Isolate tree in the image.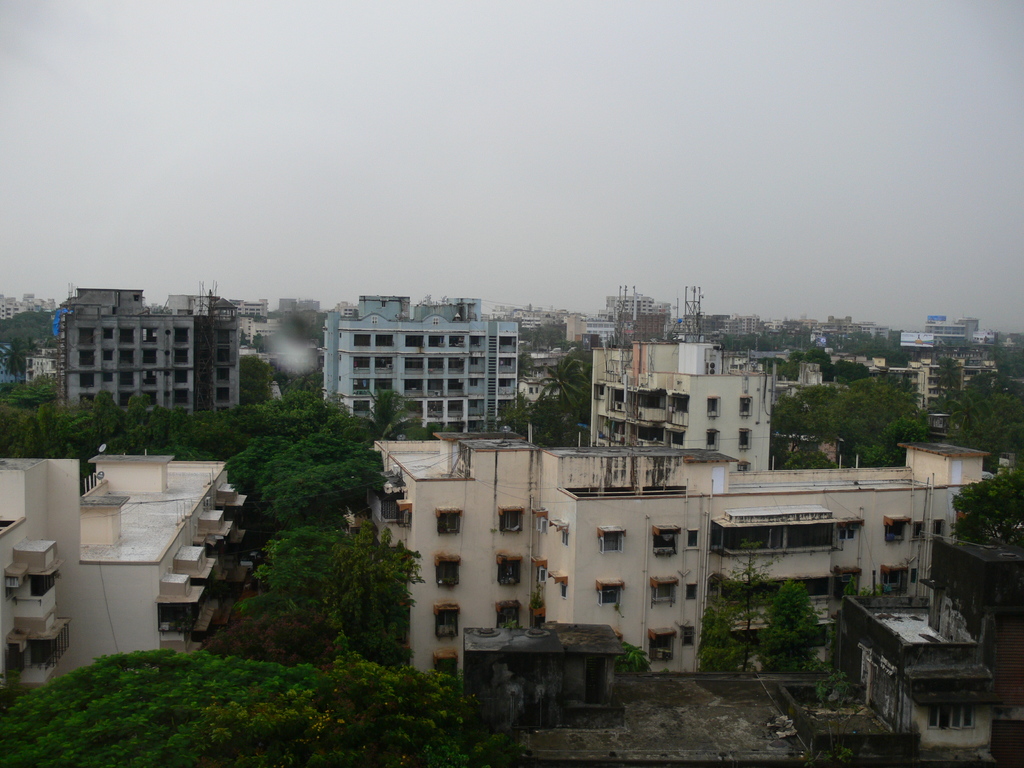
Isolated region: [138, 408, 180, 456].
